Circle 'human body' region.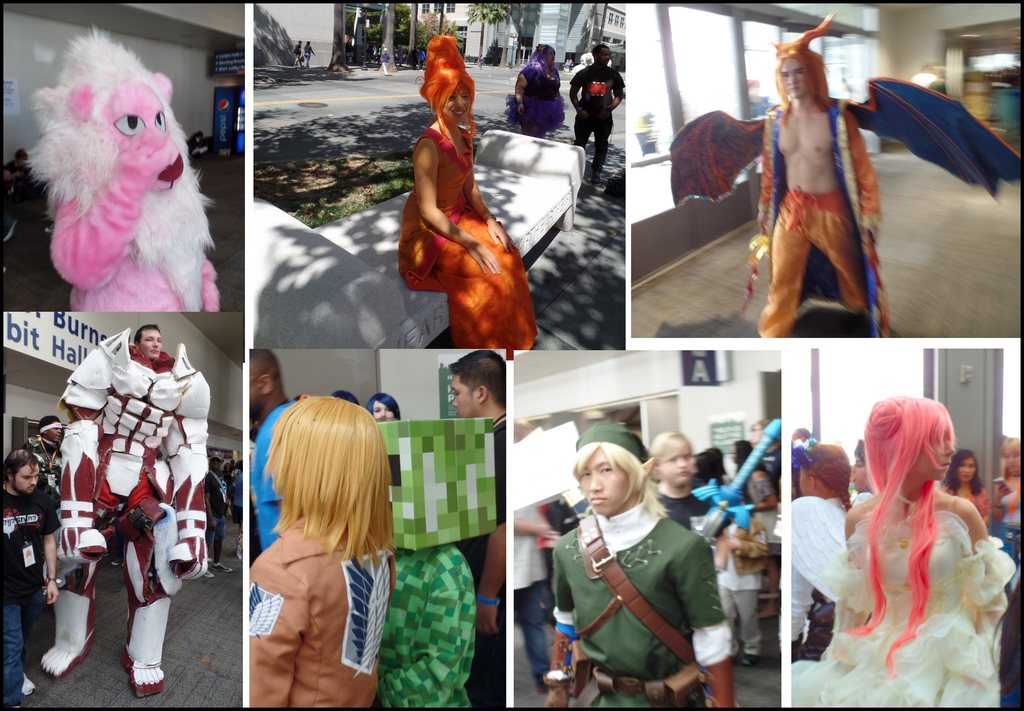
Region: BBox(511, 45, 564, 136).
